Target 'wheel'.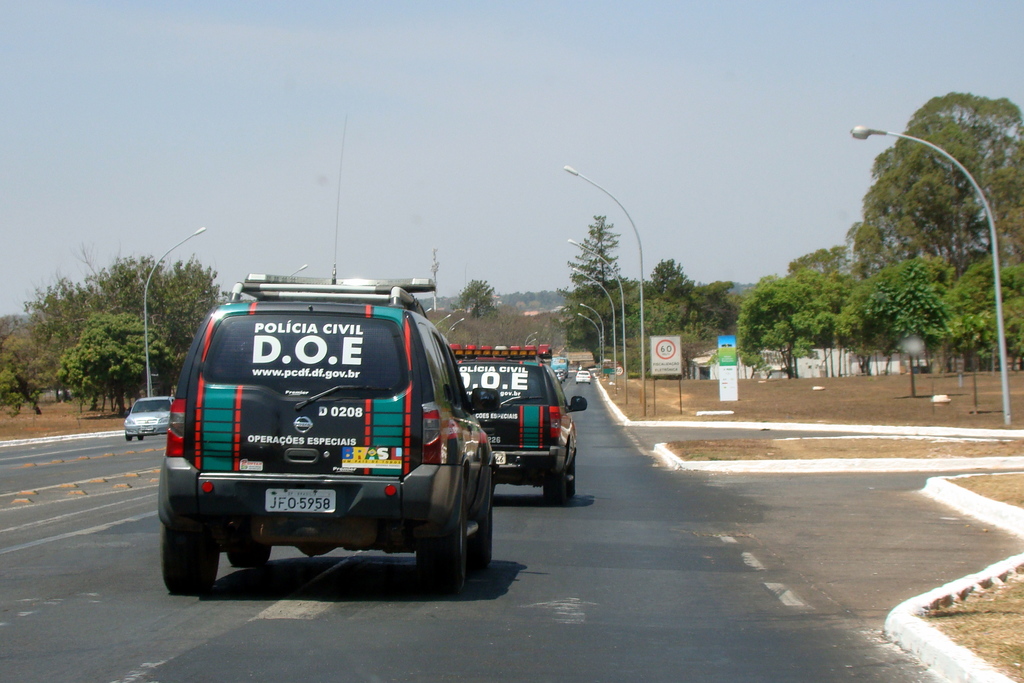
Target region: pyautogui.locateOnScreen(161, 522, 220, 592).
